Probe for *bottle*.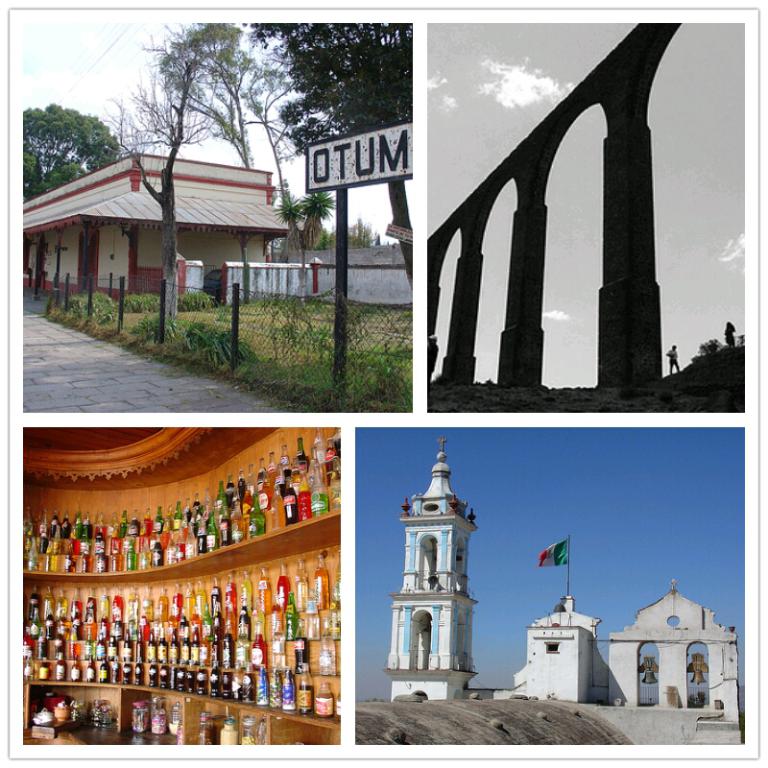
Probe result: region(293, 621, 313, 676).
